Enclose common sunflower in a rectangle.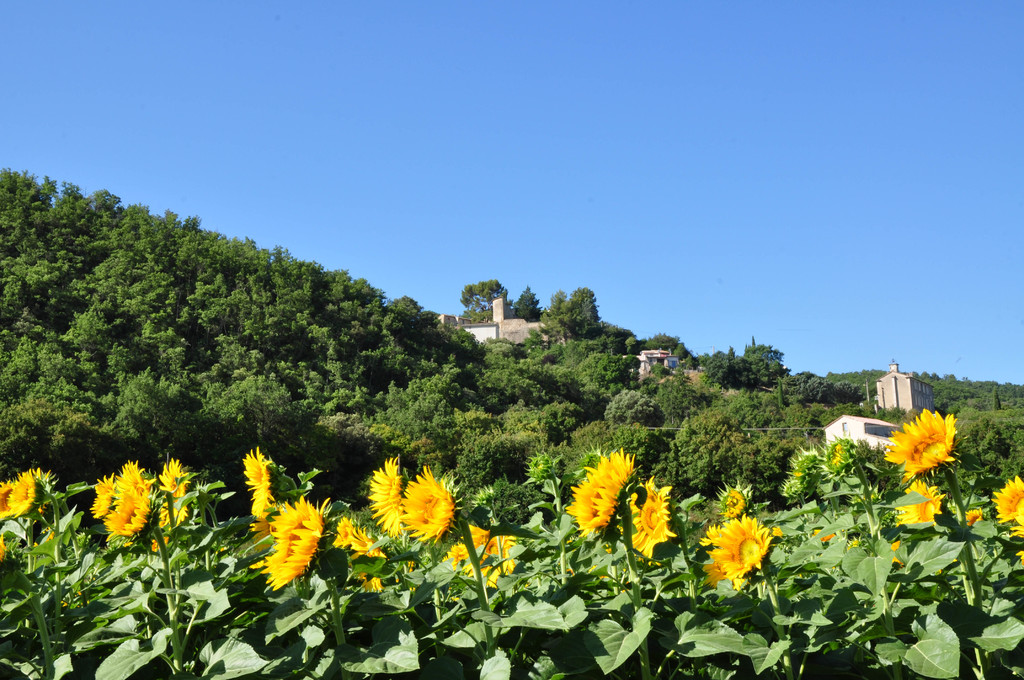
[left=15, top=466, right=39, bottom=528].
